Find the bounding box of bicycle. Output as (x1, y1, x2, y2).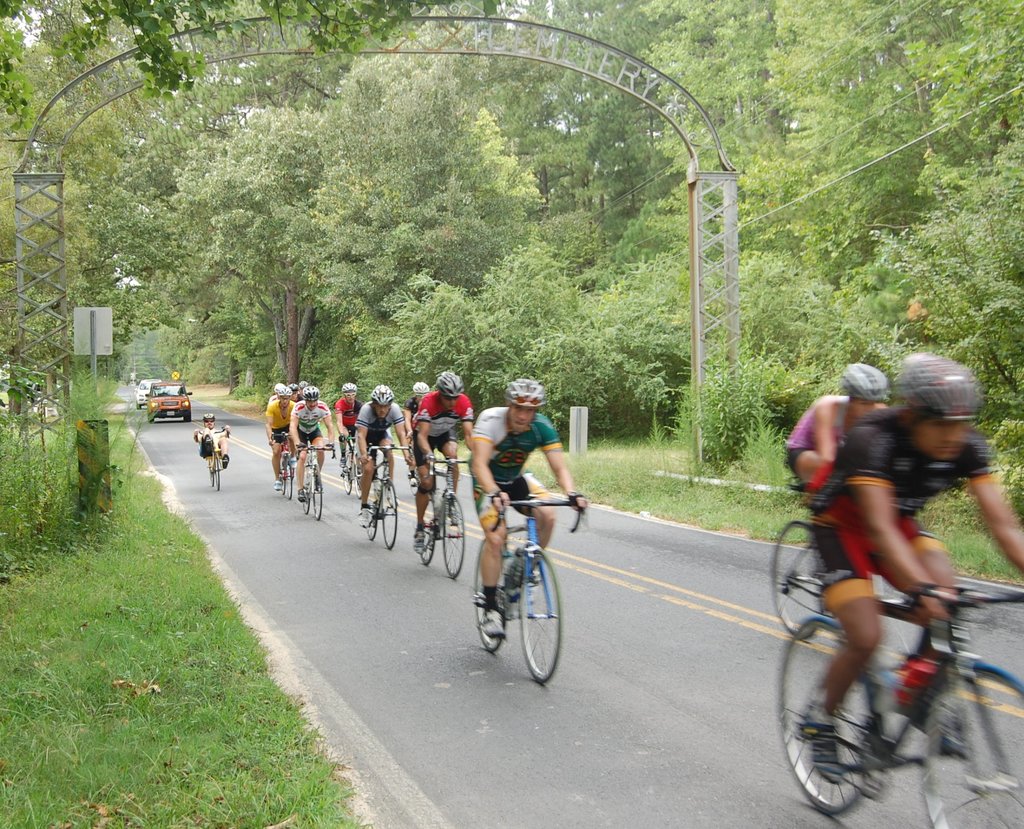
(292, 442, 337, 519).
